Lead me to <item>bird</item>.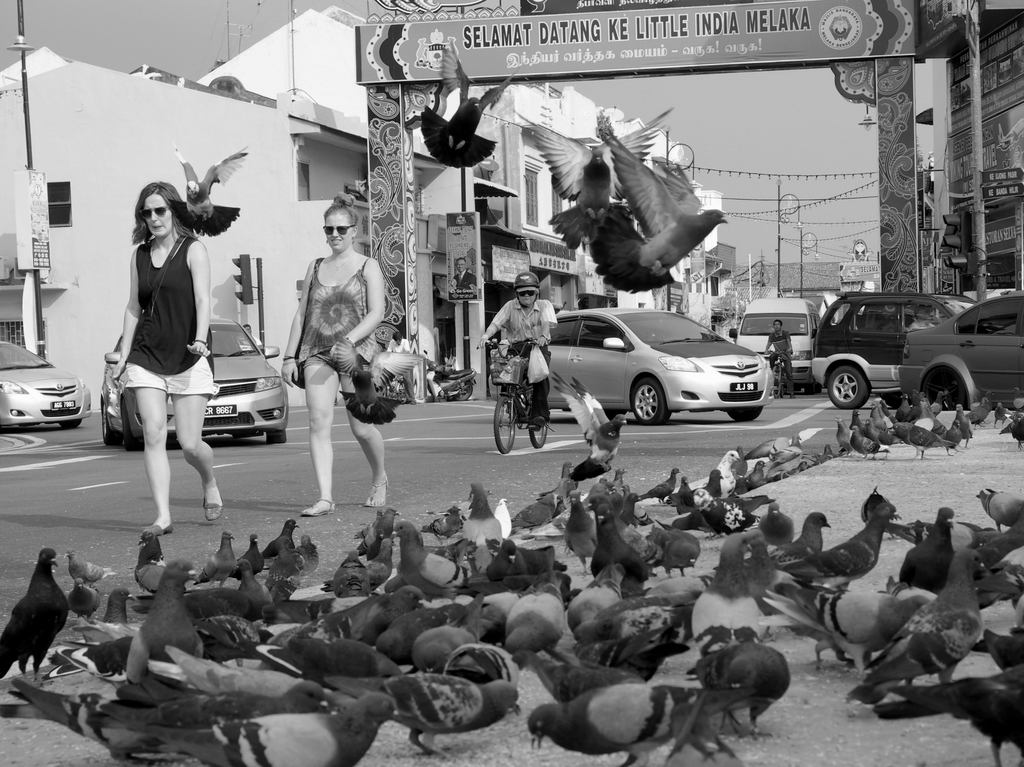
Lead to x1=417 y1=33 x2=520 y2=173.
